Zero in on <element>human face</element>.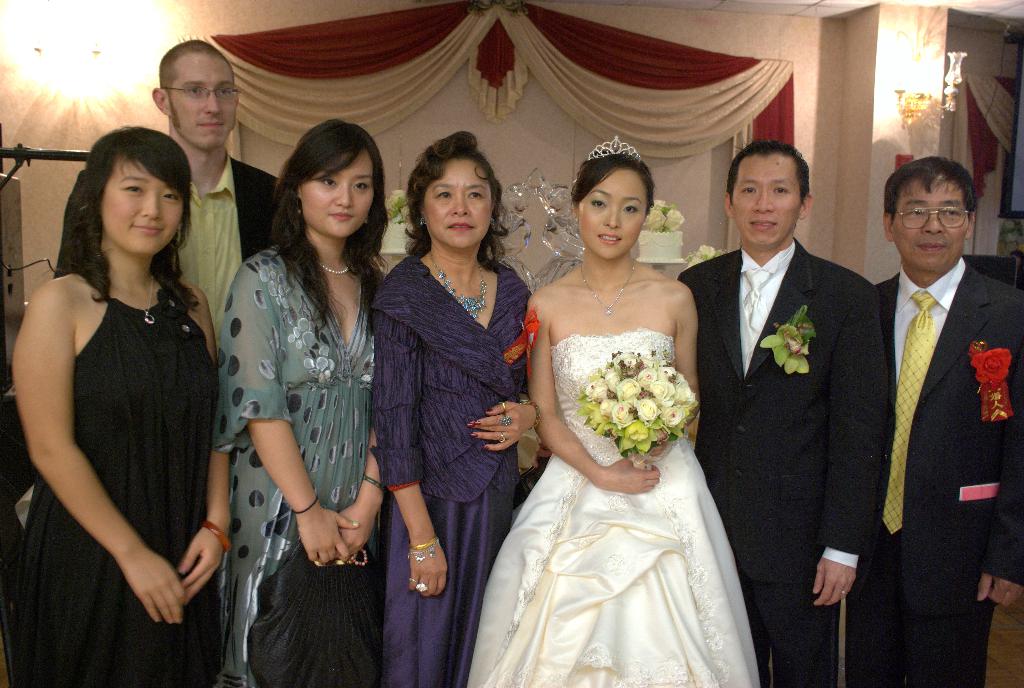
Zeroed in: <region>422, 156, 492, 247</region>.
